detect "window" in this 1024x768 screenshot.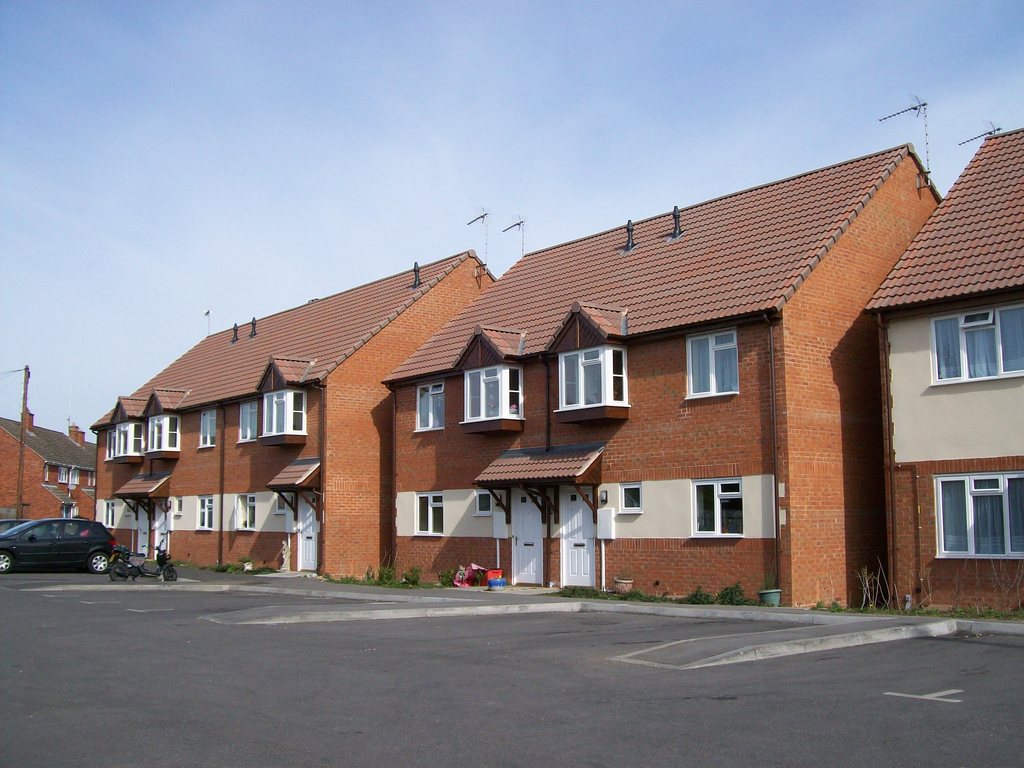
Detection: <region>417, 382, 444, 433</region>.
